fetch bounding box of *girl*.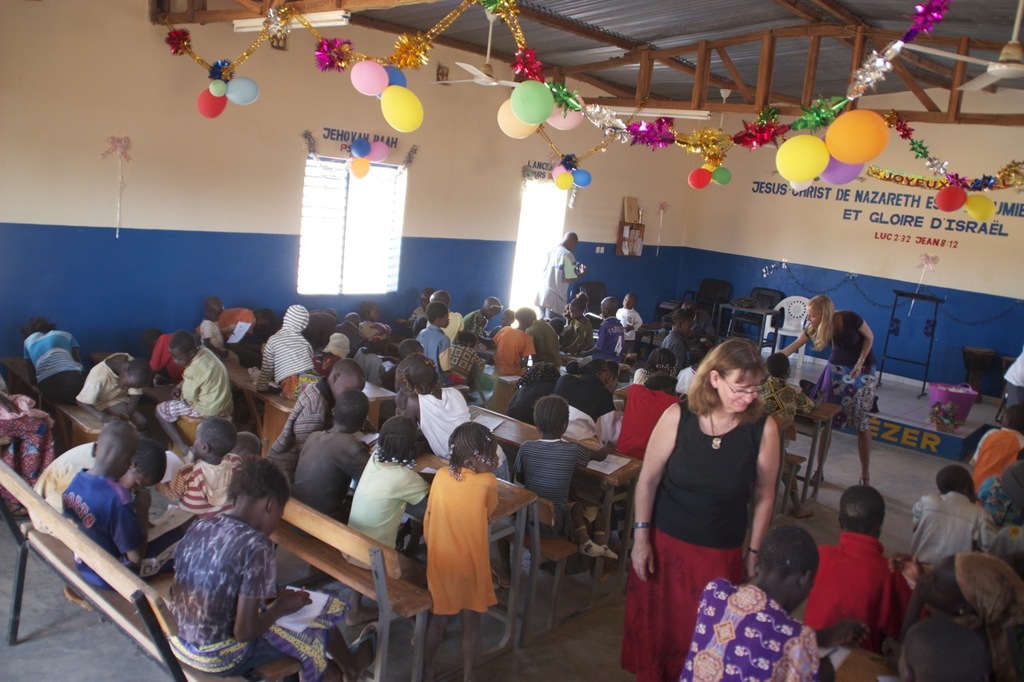
Bbox: (left=425, top=422, right=498, bottom=681).
